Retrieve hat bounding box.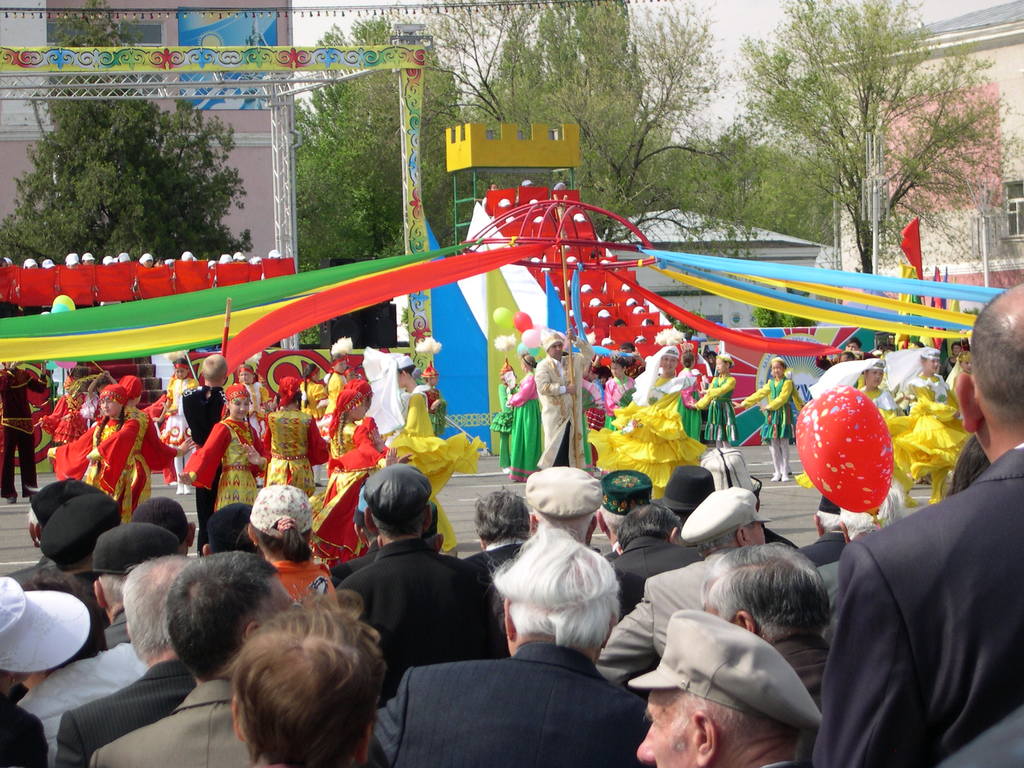
Bounding box: box(89, 524, 175, 573).
